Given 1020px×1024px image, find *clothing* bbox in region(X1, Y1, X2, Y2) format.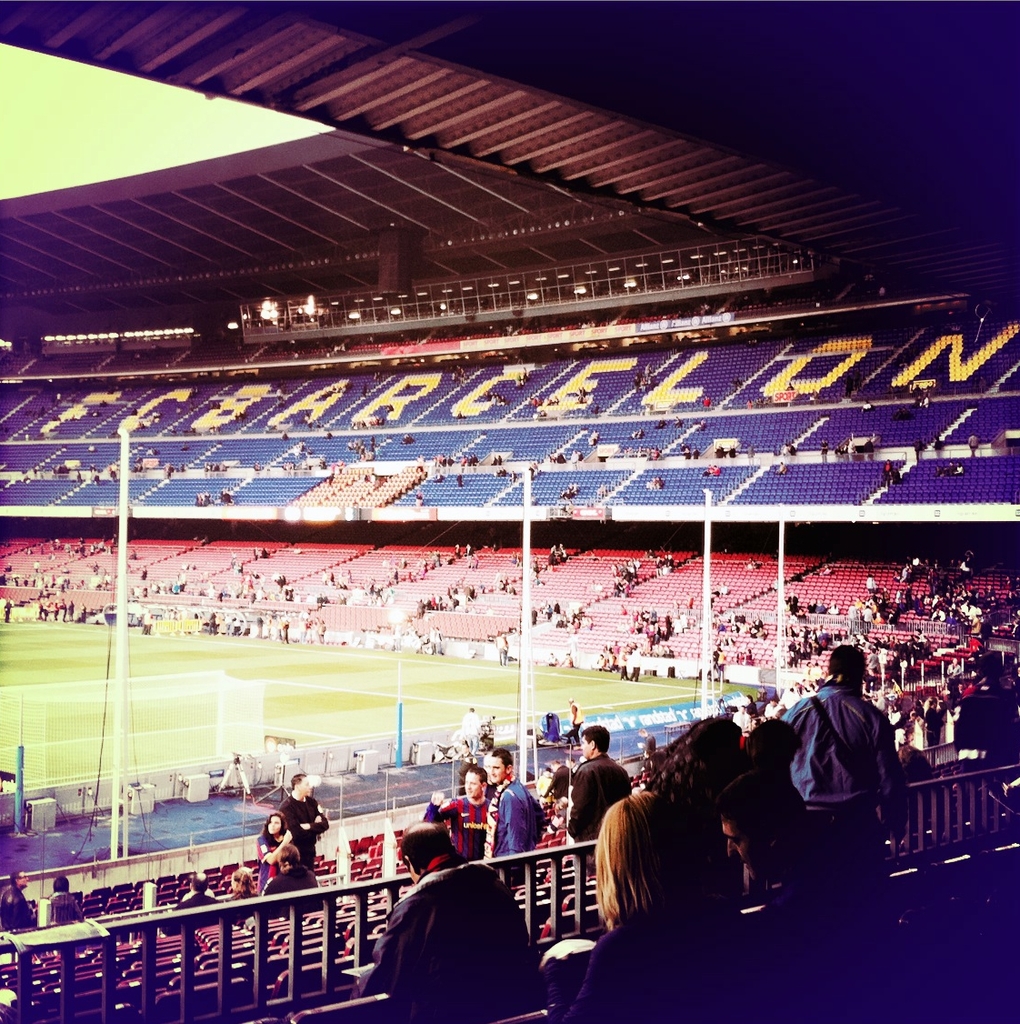
region(263, 866, 319, 894).
